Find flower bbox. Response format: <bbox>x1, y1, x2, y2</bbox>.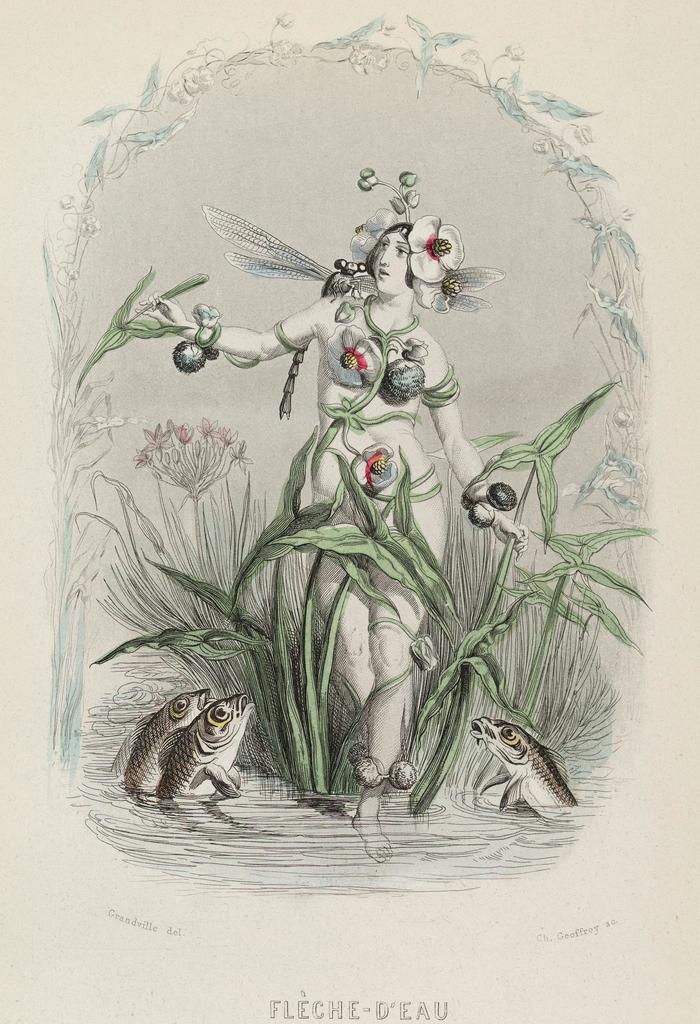
<bbox>322, 324, 383, 393</bbox>.
